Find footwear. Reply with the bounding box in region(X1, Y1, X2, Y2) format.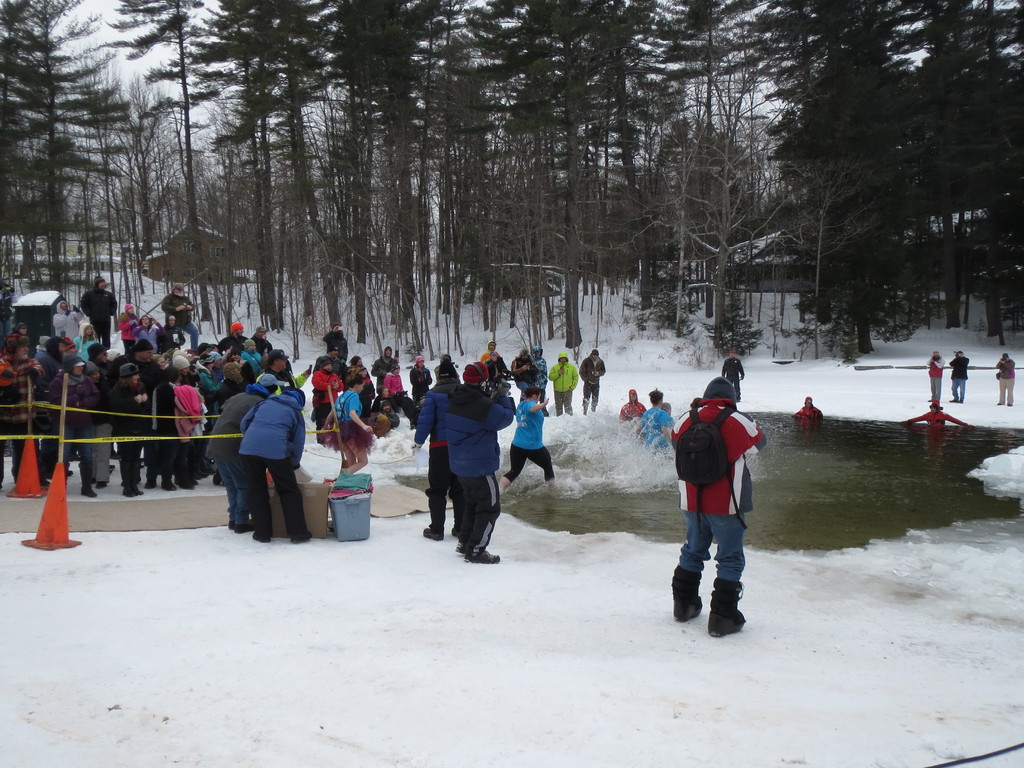
region(84, 484, 98, 499).
